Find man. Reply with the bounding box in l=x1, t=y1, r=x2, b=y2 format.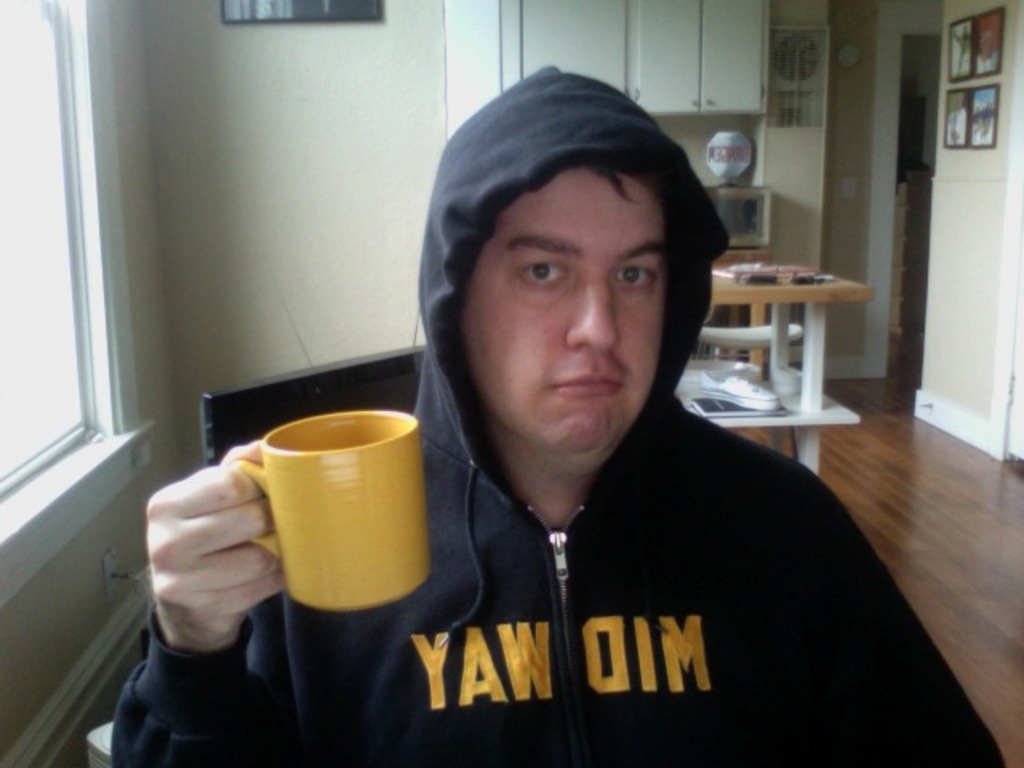
l=192, t=54, r=962, b=765.
